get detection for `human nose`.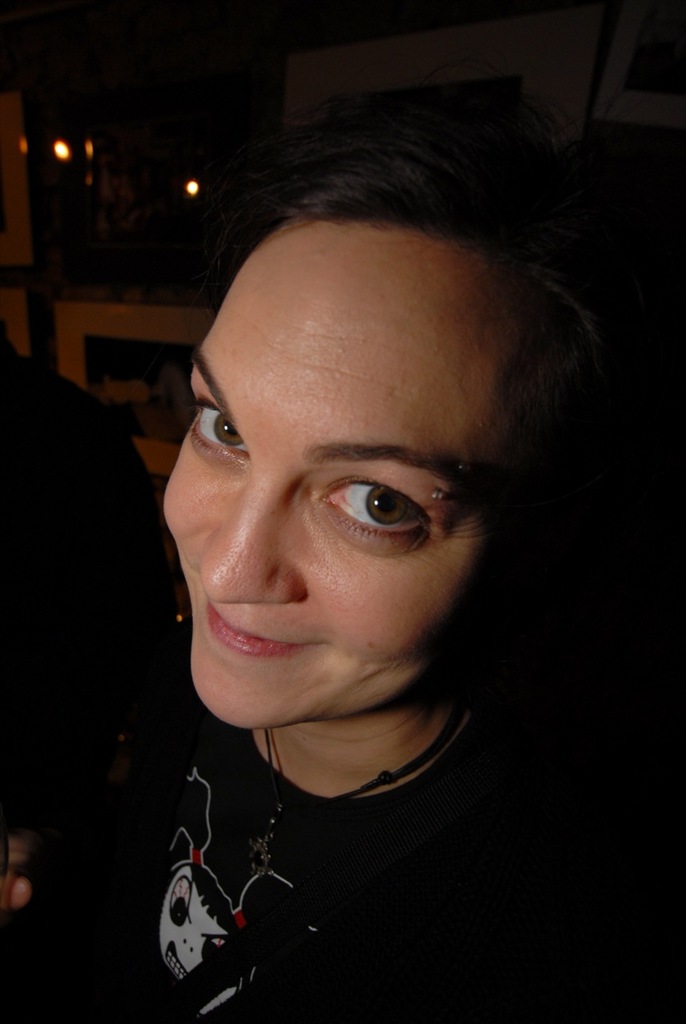
Detection: region(195, 471, 308, 603).
